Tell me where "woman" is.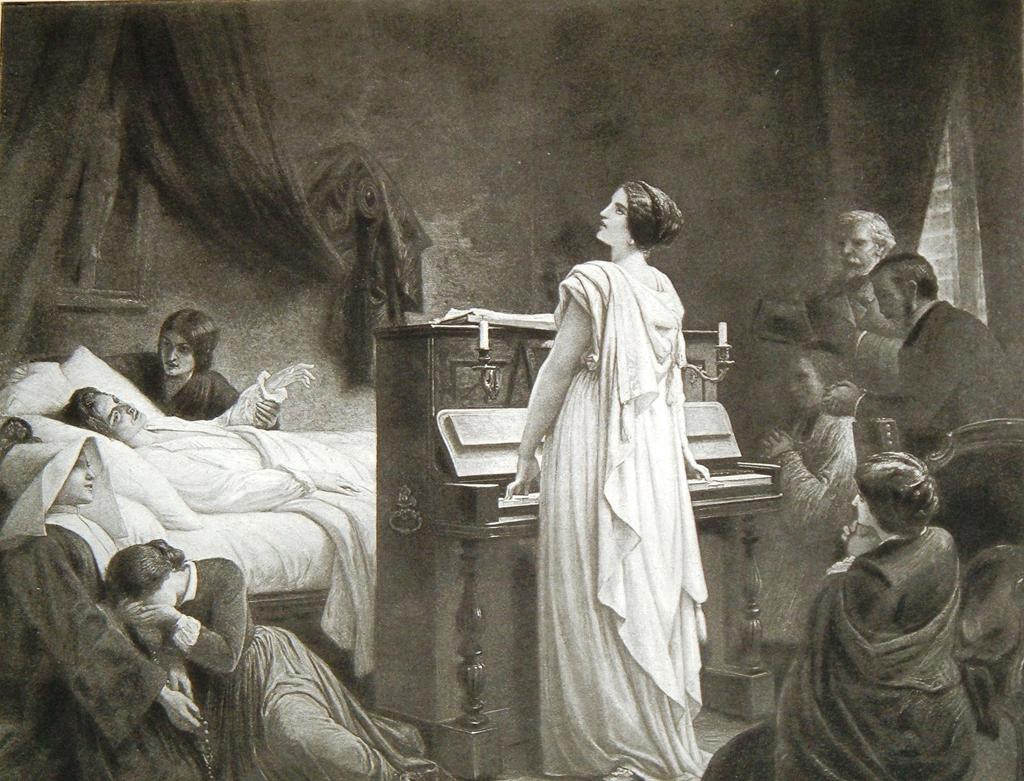
"woman" is at select_region(501, 180, 710, 780).
